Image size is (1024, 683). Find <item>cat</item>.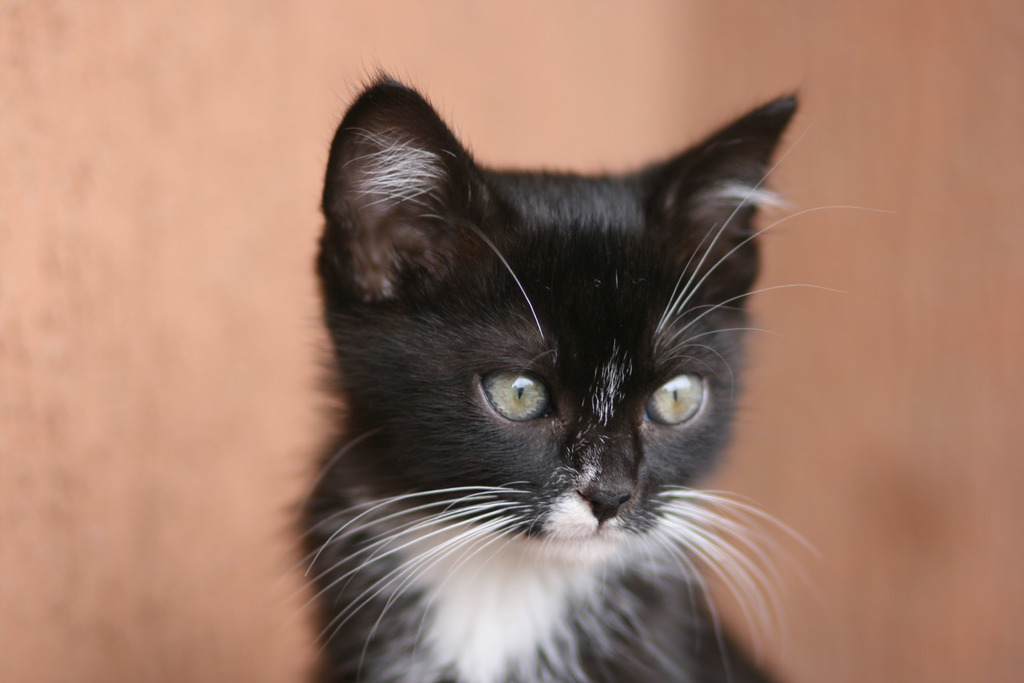
[269,56,901,682].
